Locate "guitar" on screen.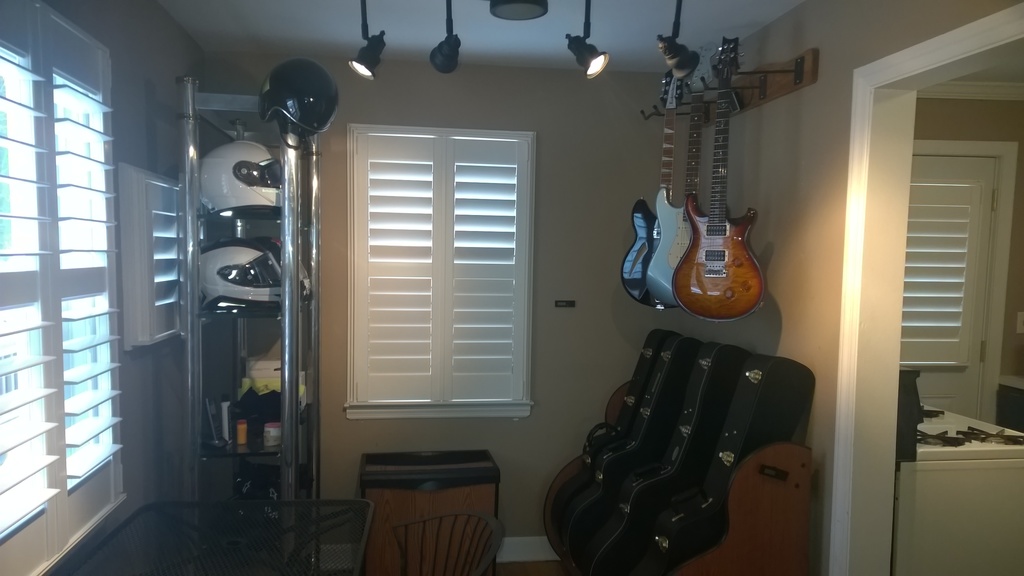
On screen at [637, 54, 794, 342].
